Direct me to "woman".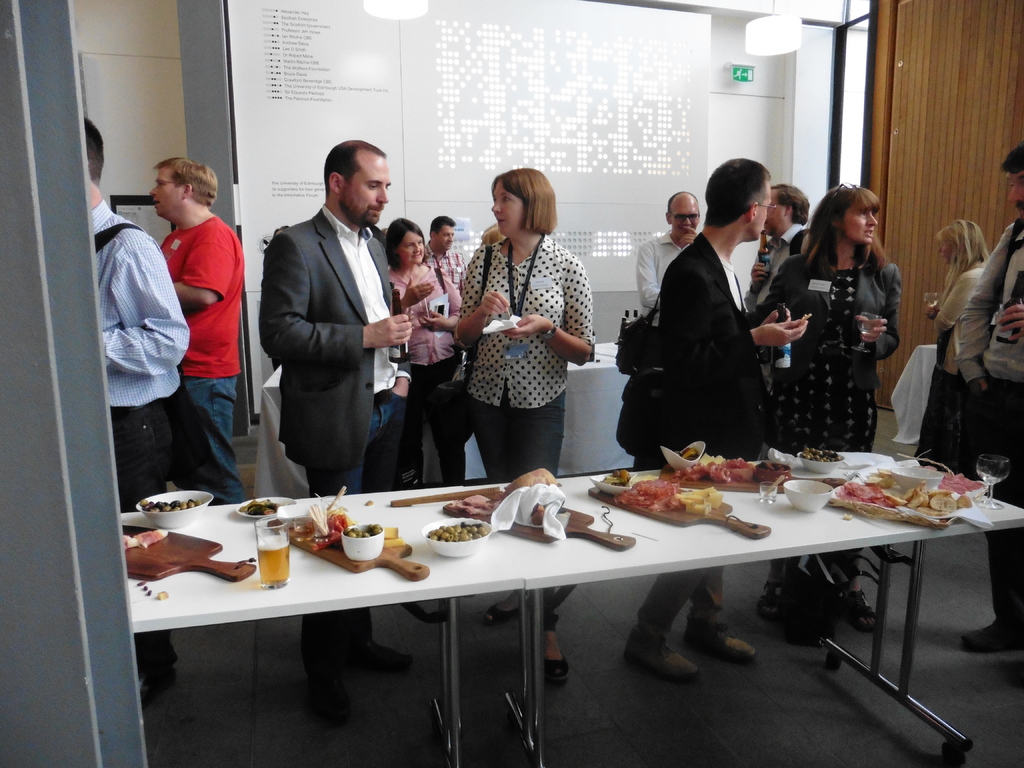
Direction: locate(382, 217, 474, 476).
